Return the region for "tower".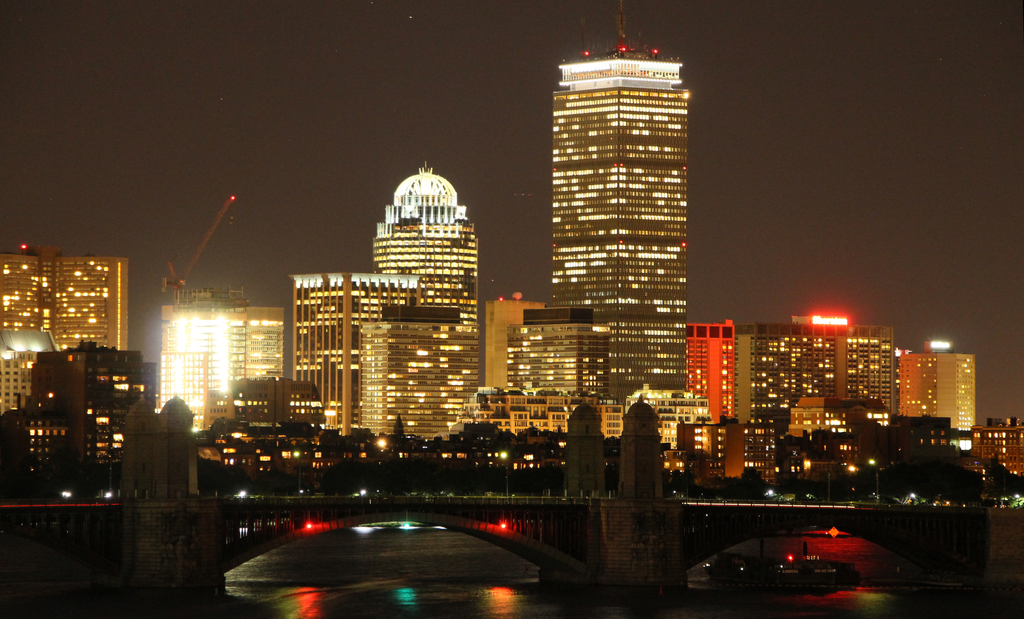
<box>890,346,996,449</box>.
